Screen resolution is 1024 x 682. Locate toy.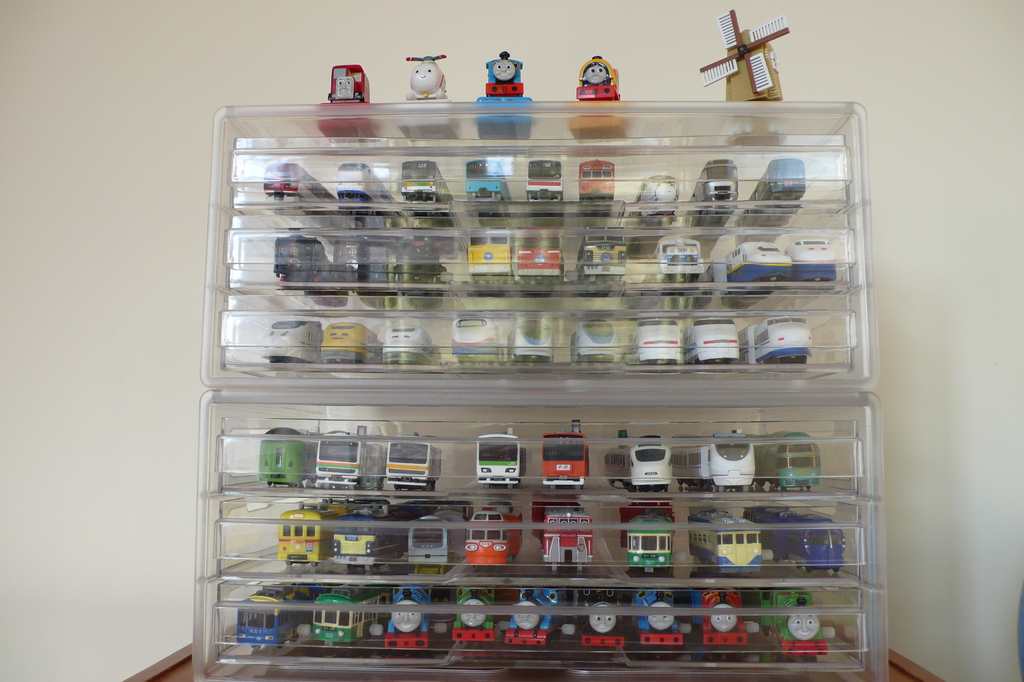
x1=314, y1=424, x2=387, y2=490.
